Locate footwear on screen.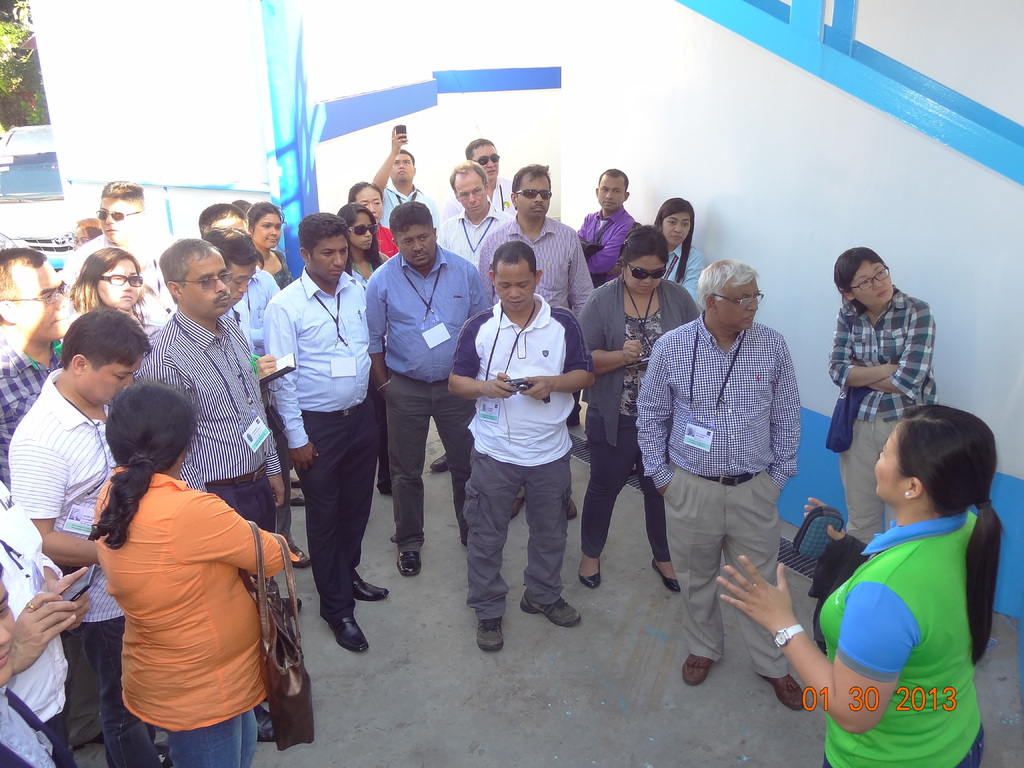
On screen at [308, 578, 375, 663].
